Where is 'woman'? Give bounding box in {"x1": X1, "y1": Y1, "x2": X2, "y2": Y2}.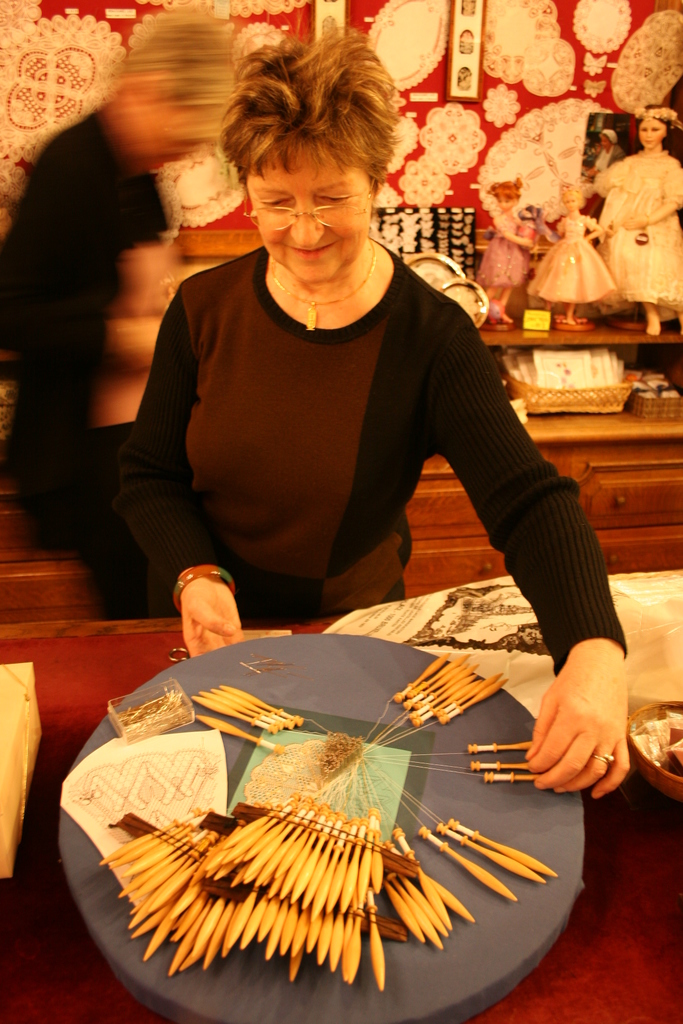
{"x1": 597, "y1": 104, "x2": 682, "y2": 336}.
